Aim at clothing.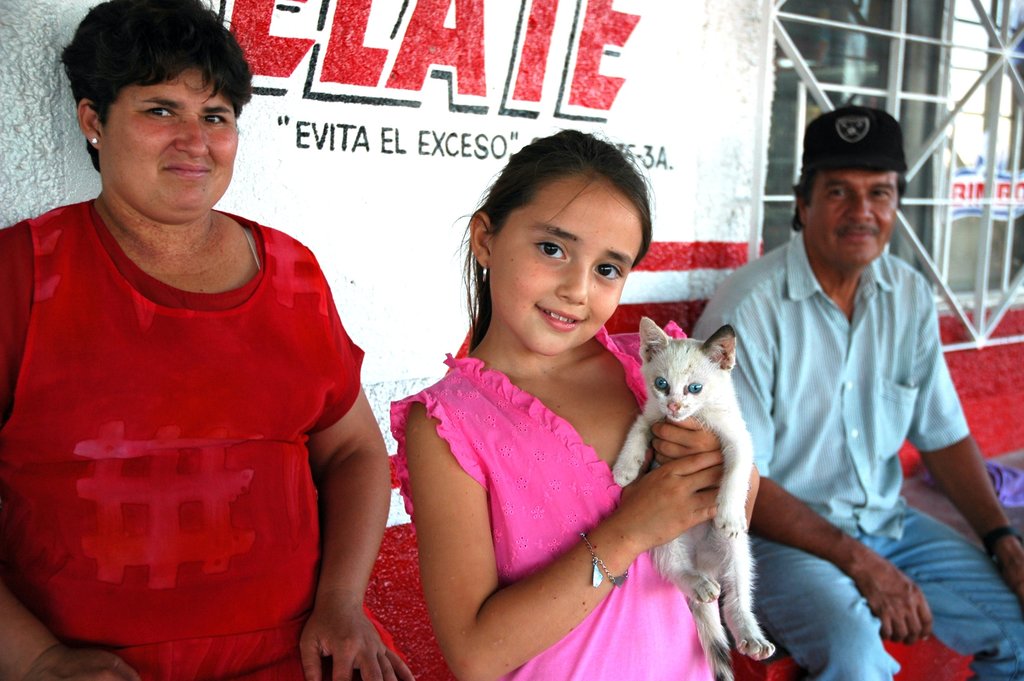
Aimed at 392/324/719/680.
